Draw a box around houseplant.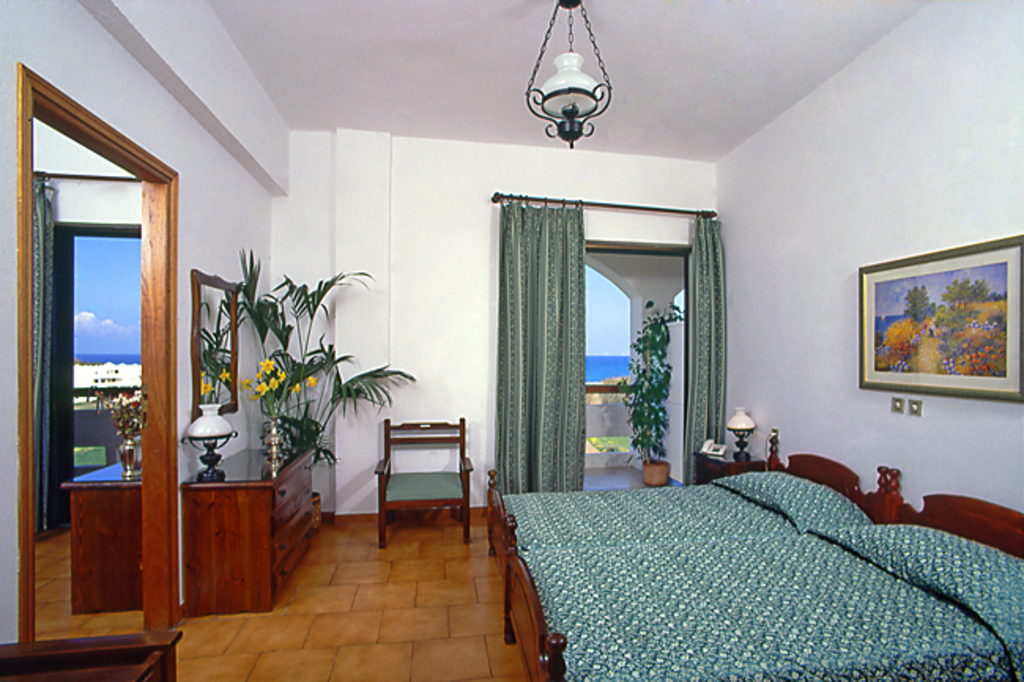
<bbox>225, 241, 416, 529</bbox>.
